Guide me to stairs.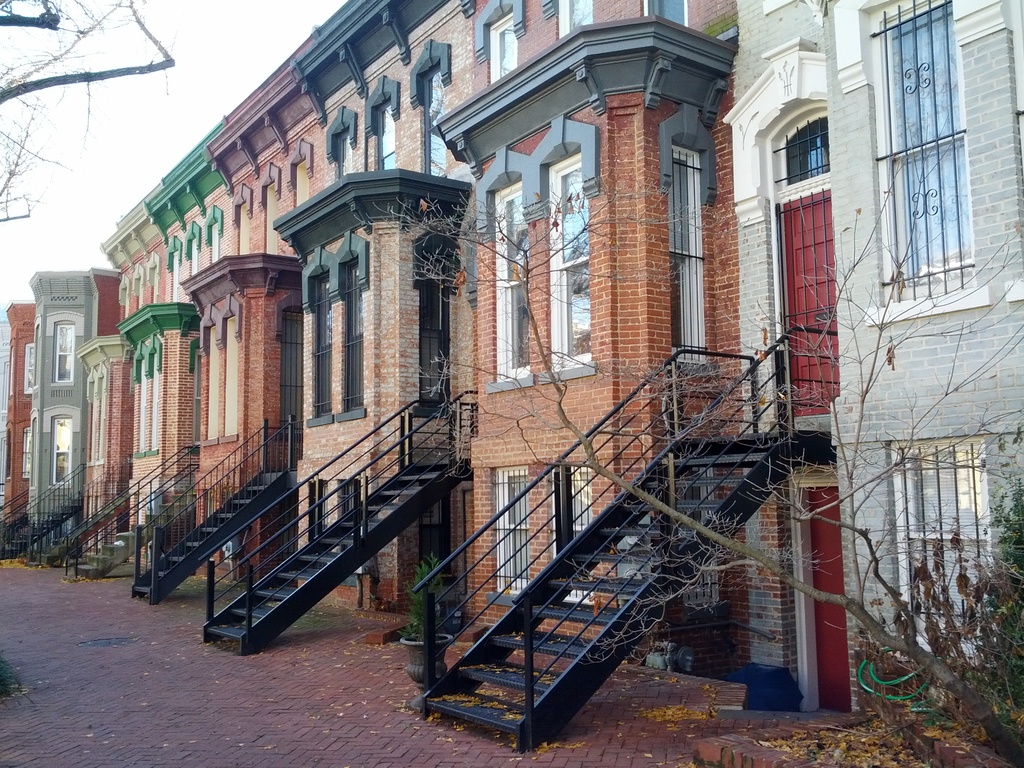
Guidance: 65 488 198 580.
